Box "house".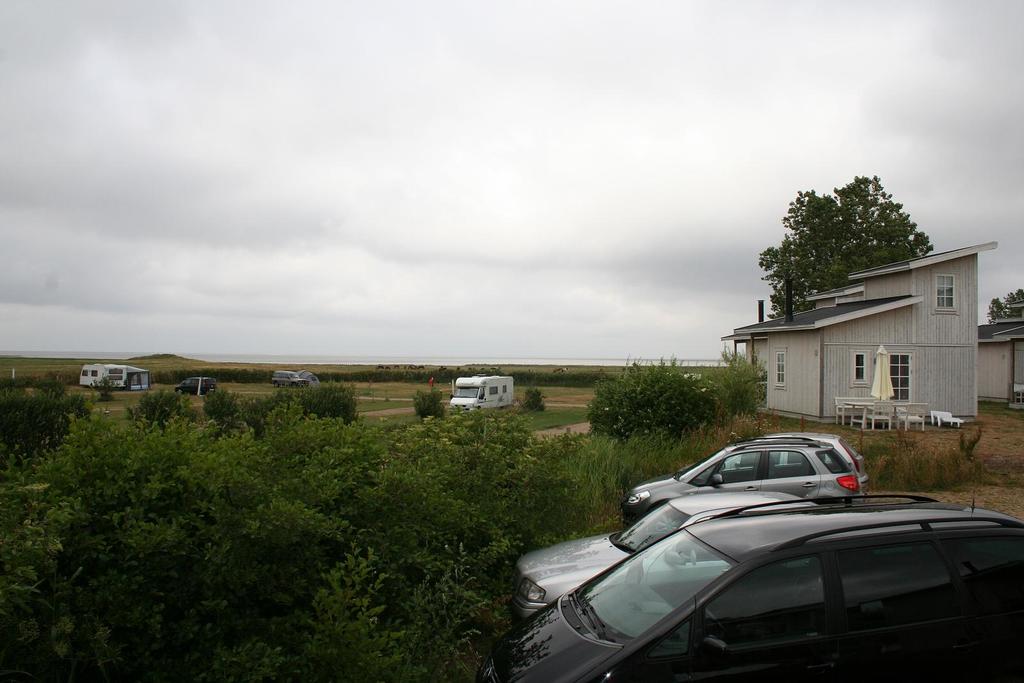
l=967, t=317, r=1005, b=410.
